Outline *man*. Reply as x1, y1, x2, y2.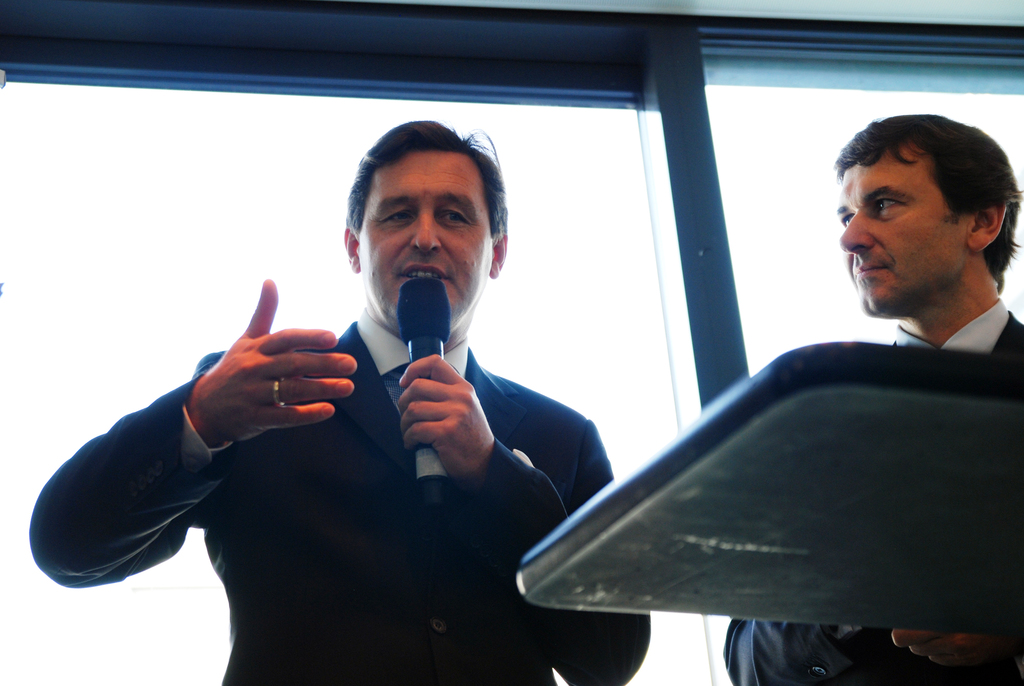
723, 109, 1023, 685.
